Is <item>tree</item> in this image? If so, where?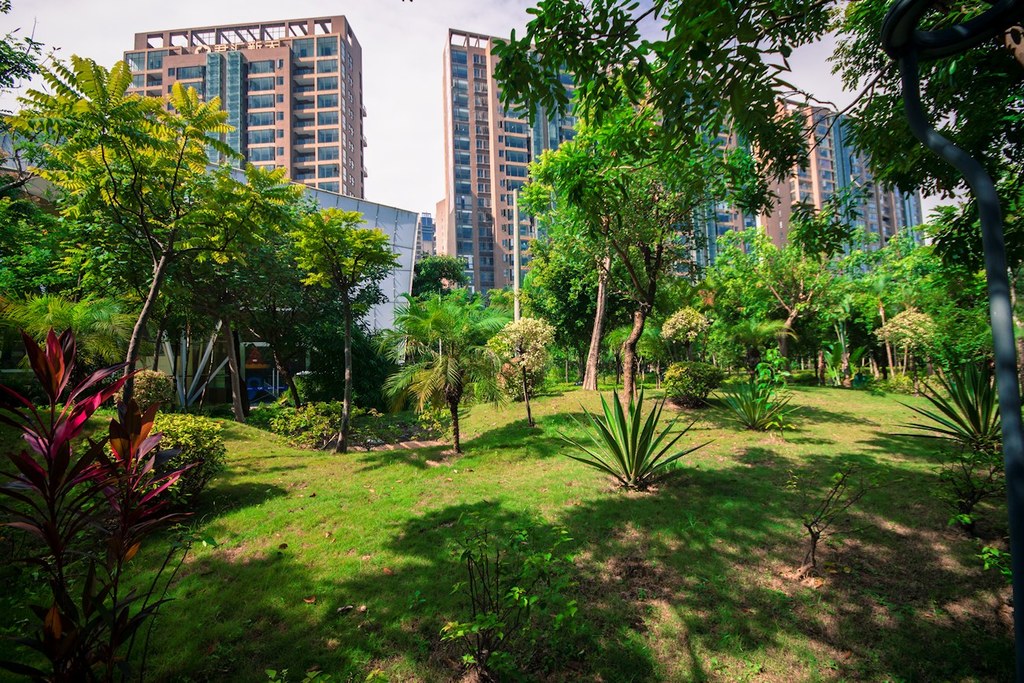
Yes, at left=0, top=166, right=85, bottom=313.
